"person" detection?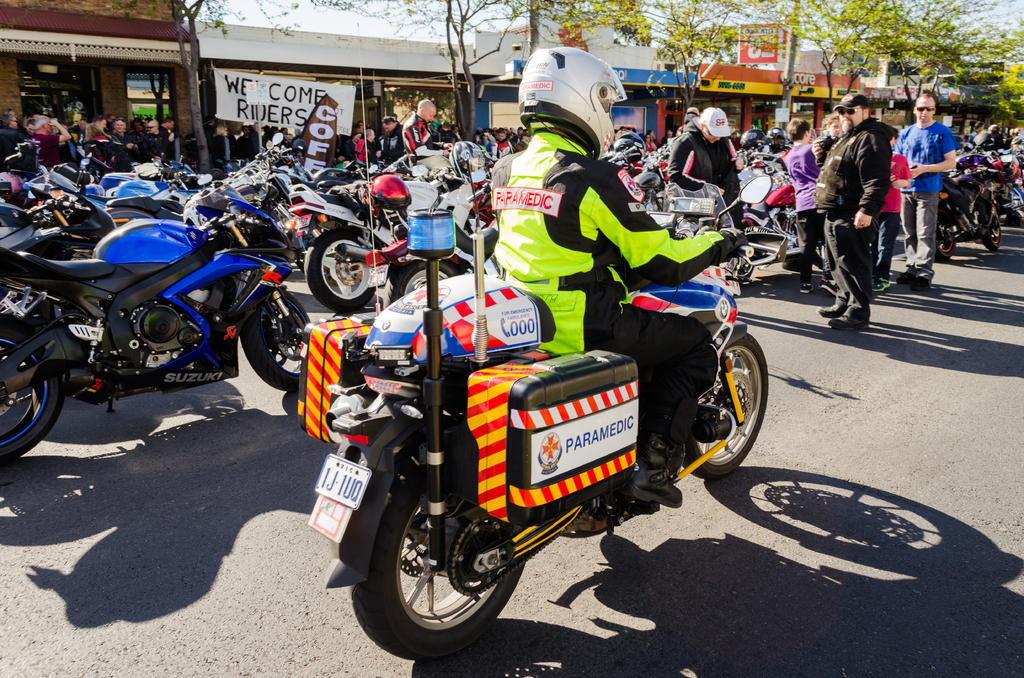
(x1=402, y1=96, x2=440, y2=166)
